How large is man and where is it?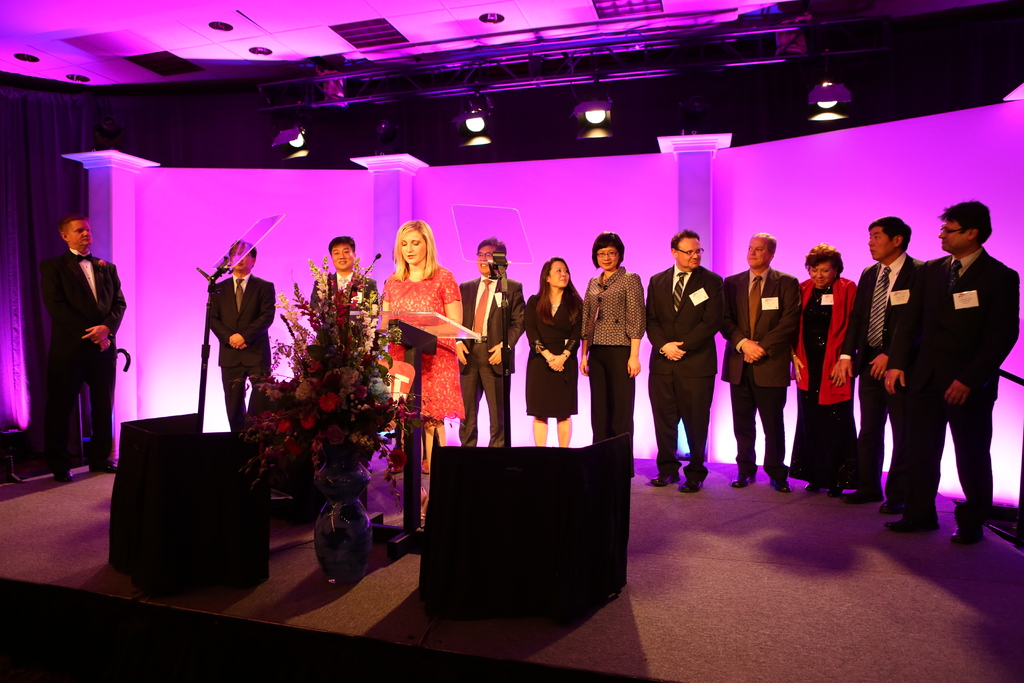
Bounding box: {"x1": 301, "y1": 231, "x2": 384, "y2": 343}.
